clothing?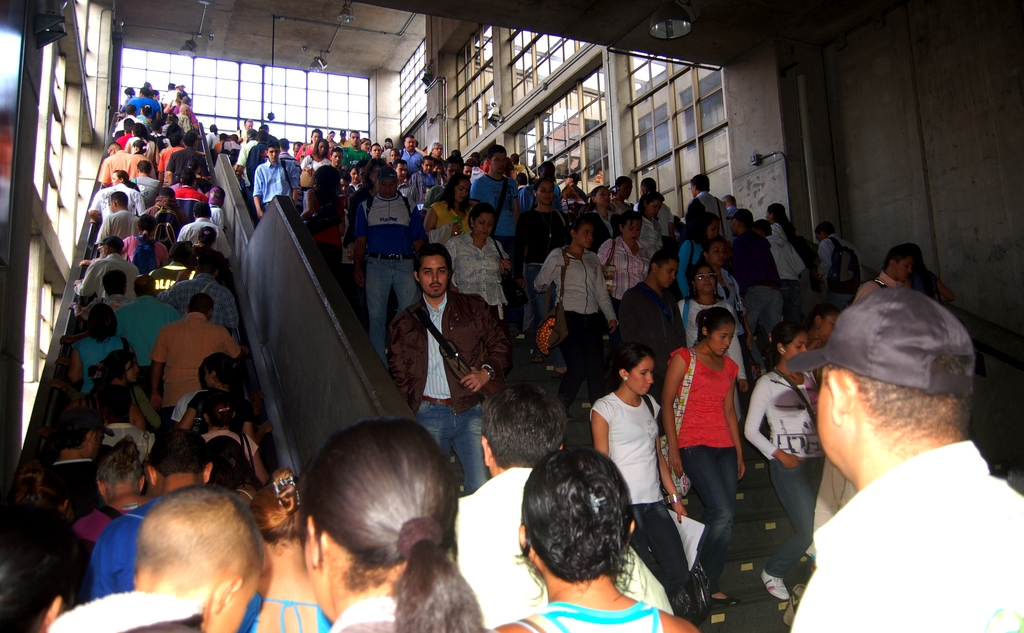
781,431,1023,632
